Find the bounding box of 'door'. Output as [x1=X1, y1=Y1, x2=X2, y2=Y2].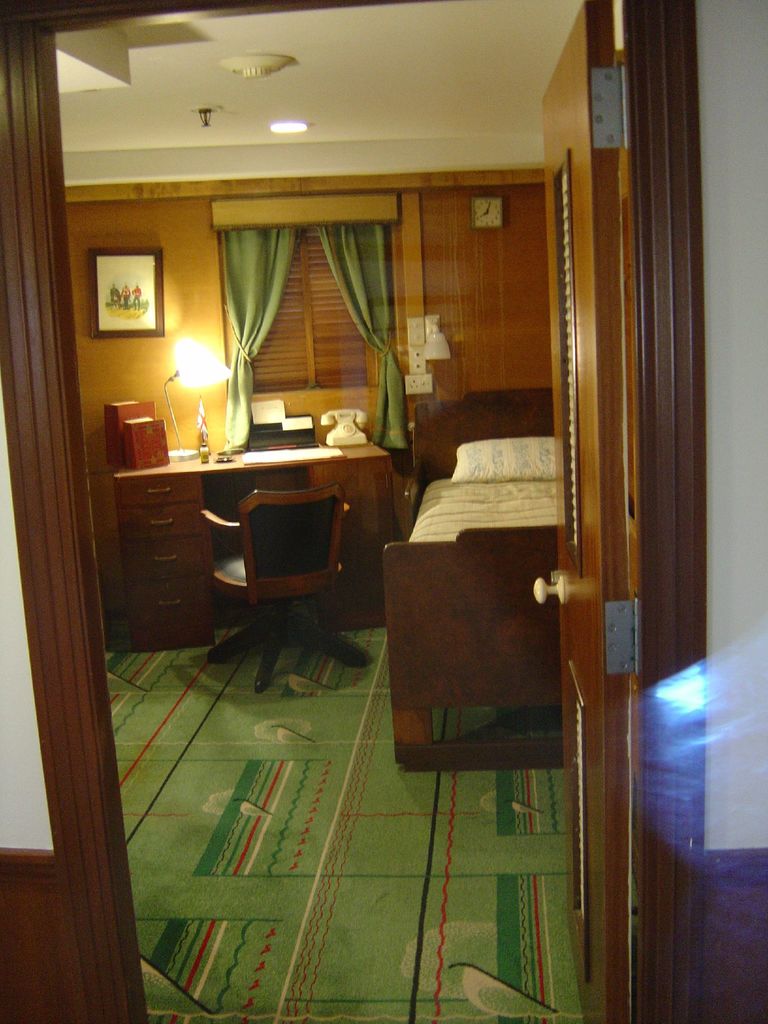
[x1=541, y1=0, x2=714, y2=999].
